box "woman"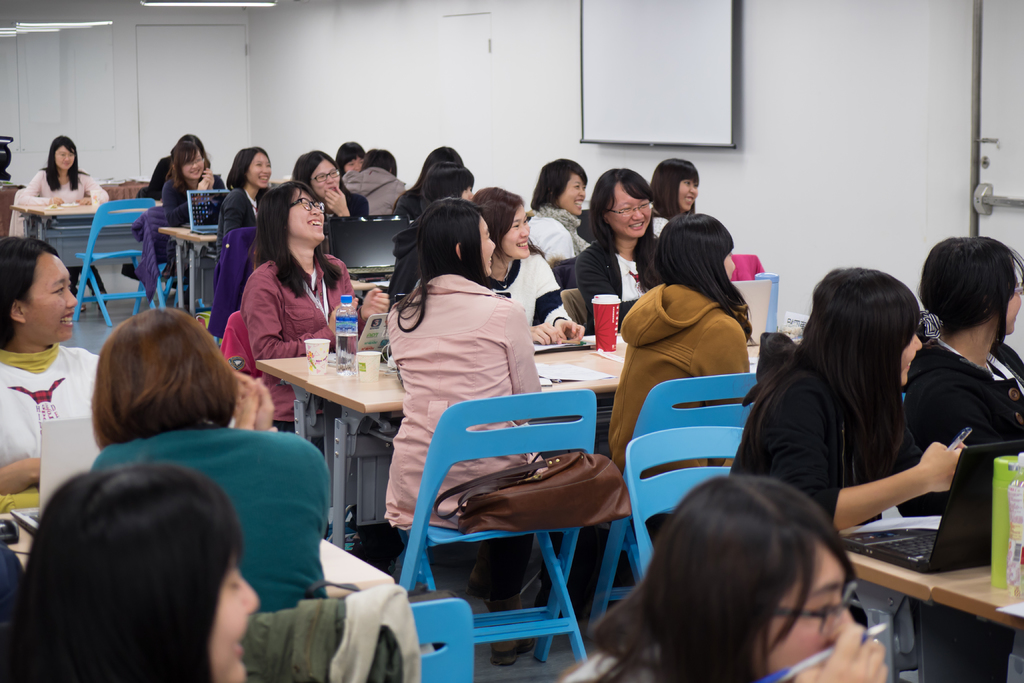
731:263:979:682
